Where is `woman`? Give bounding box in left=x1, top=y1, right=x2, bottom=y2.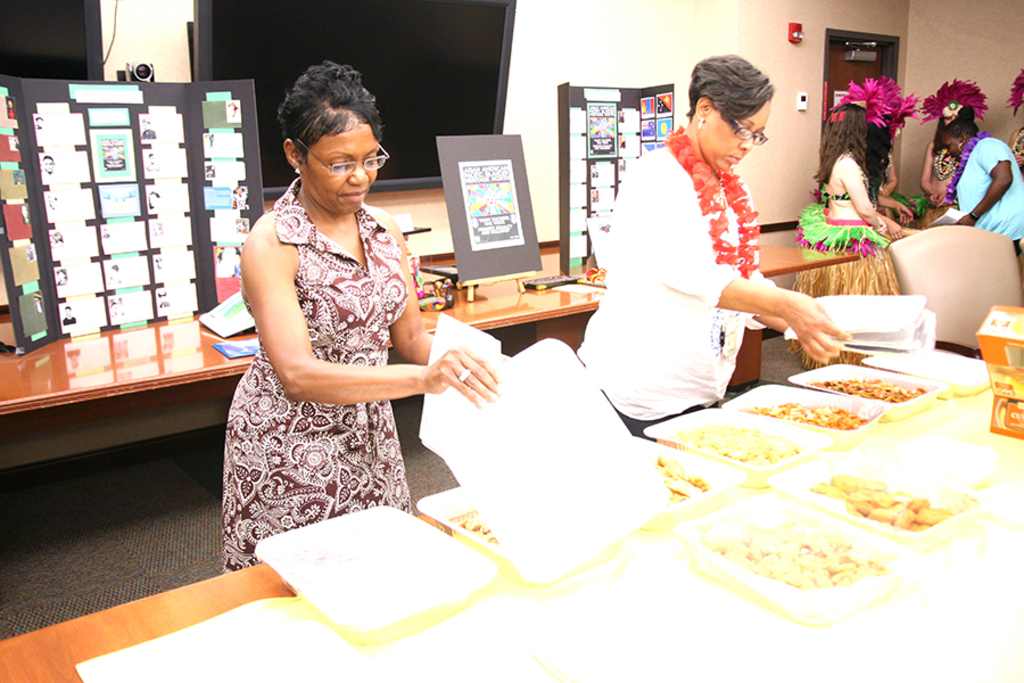
left=793, top=74, right=919, bottom=297.
